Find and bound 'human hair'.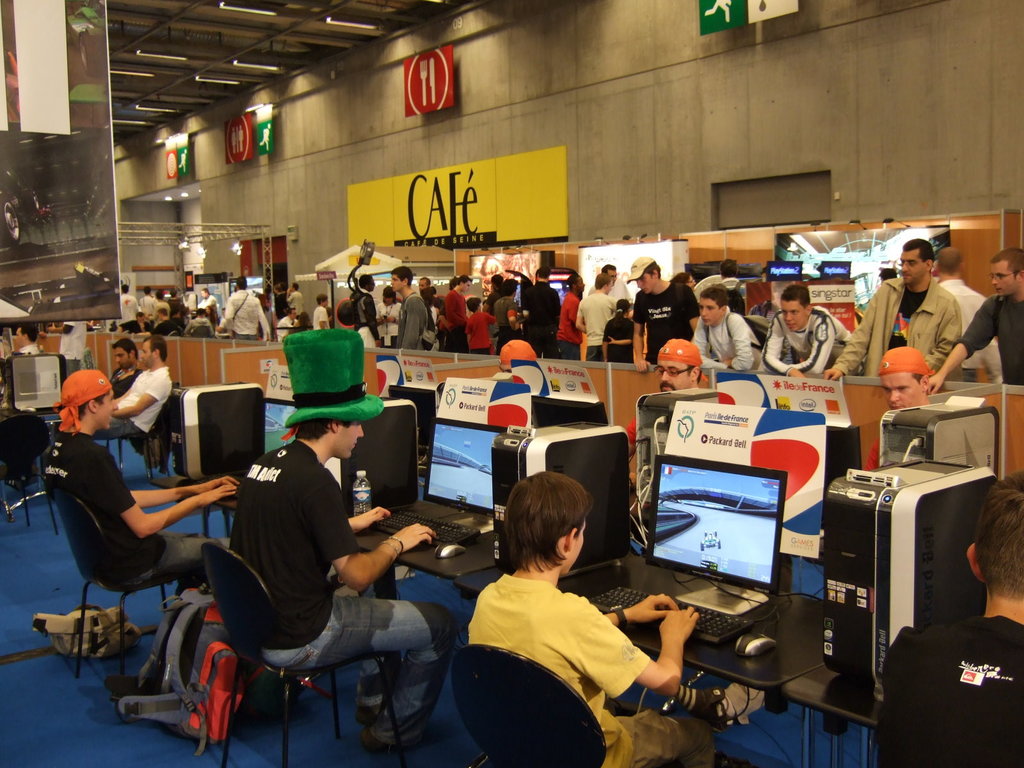
Bound: 781 285 811 306.
